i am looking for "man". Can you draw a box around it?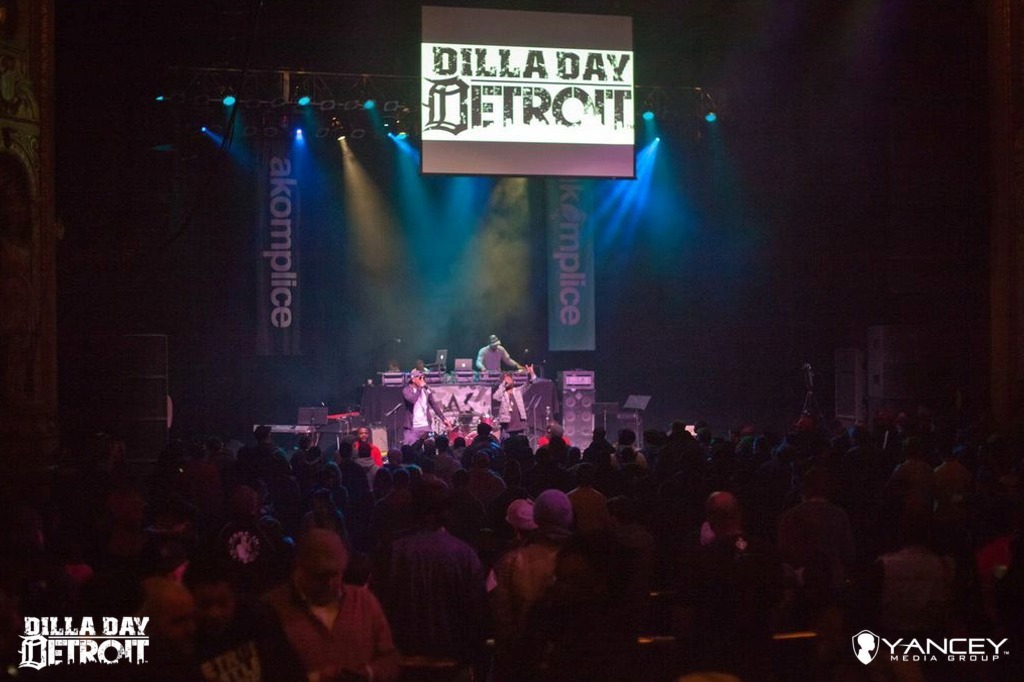
Sure, the bounding box is region(236, 520, 397, 681).
